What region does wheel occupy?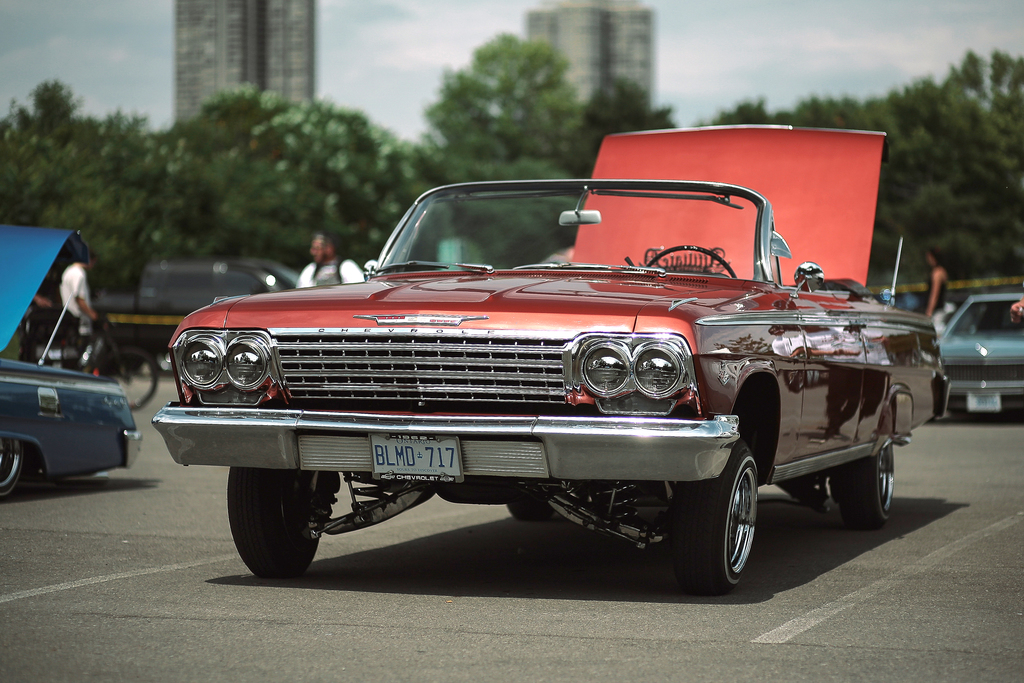
644, 245, 740, 282.
